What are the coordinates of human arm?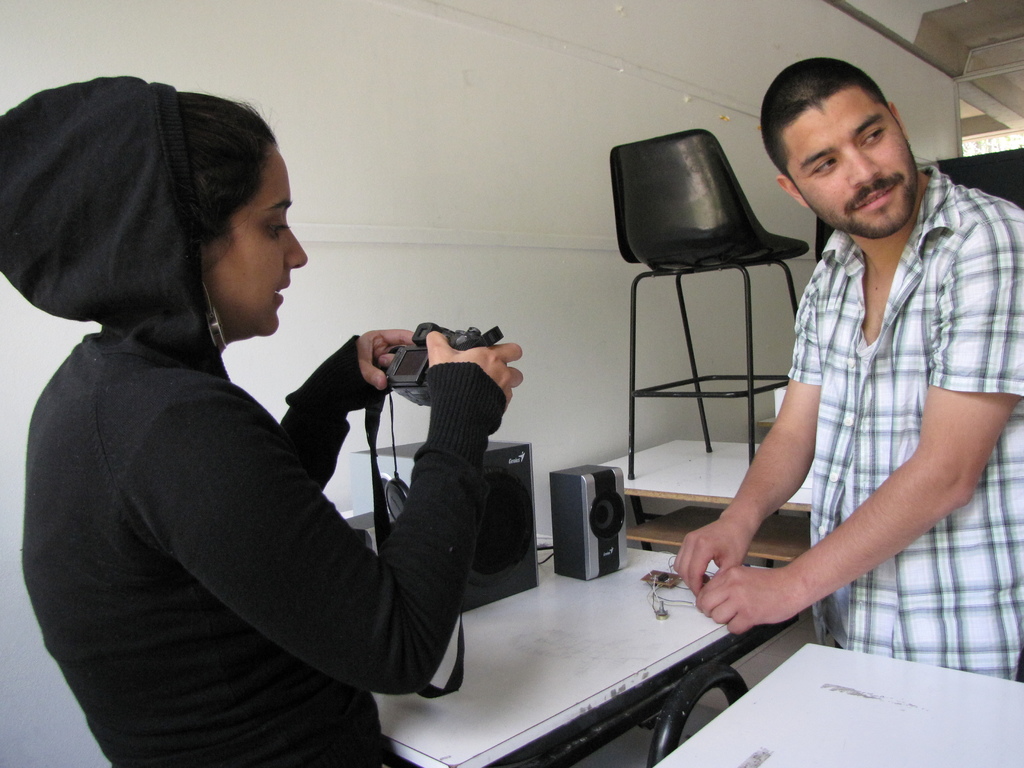
(x1=692, y1=205, x2=1023, y2=638).
